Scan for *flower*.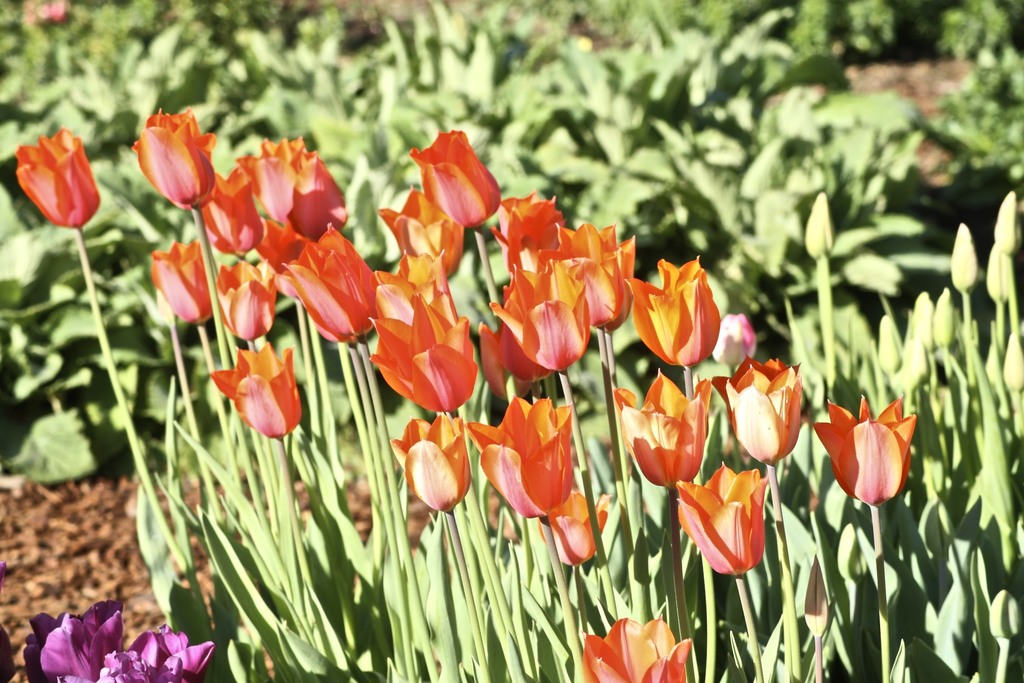
Scan result: 417,130,500,234.
